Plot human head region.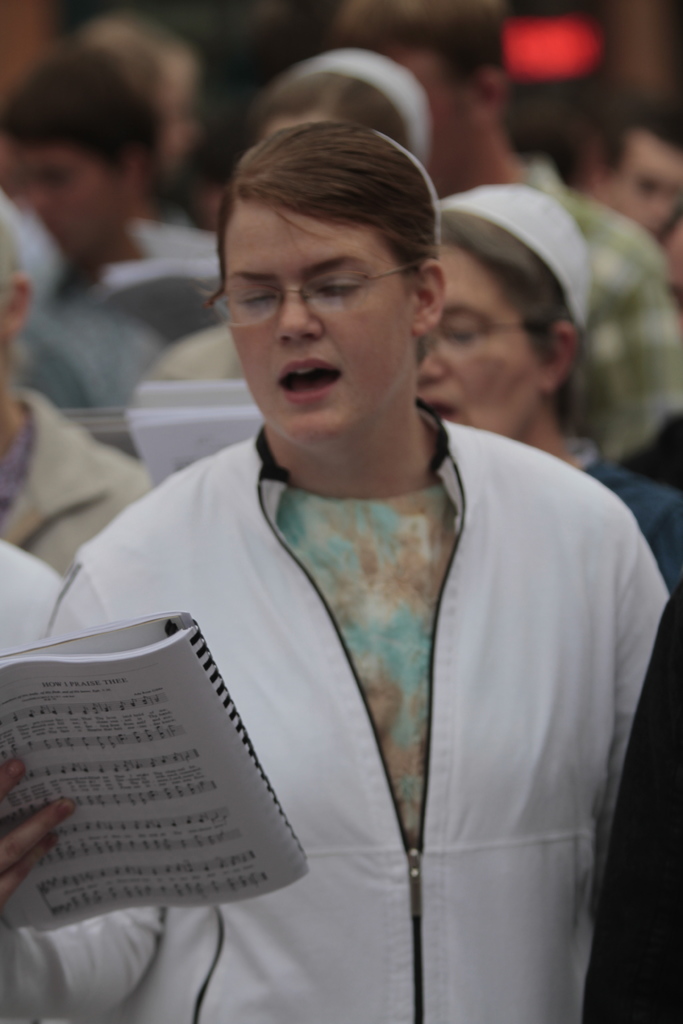
Plotted at <box>415,183,594,442</box>.
